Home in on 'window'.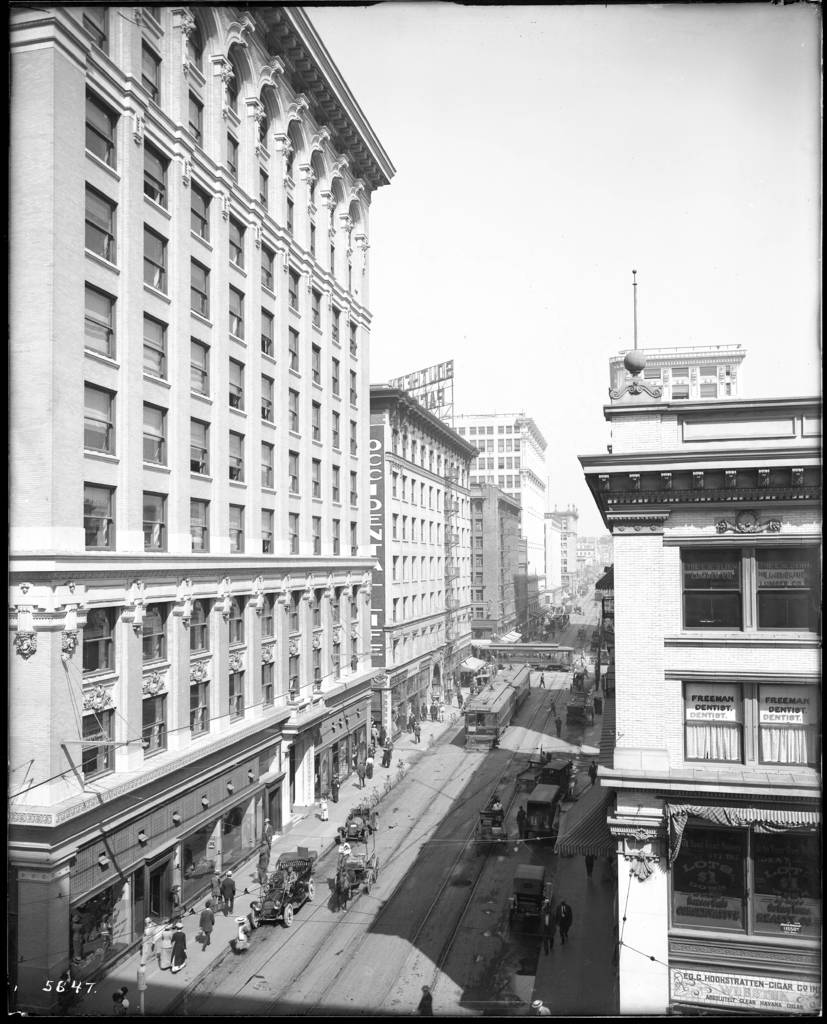
Homed in at [x1=330, y1=461, x2=337, y2=507].
